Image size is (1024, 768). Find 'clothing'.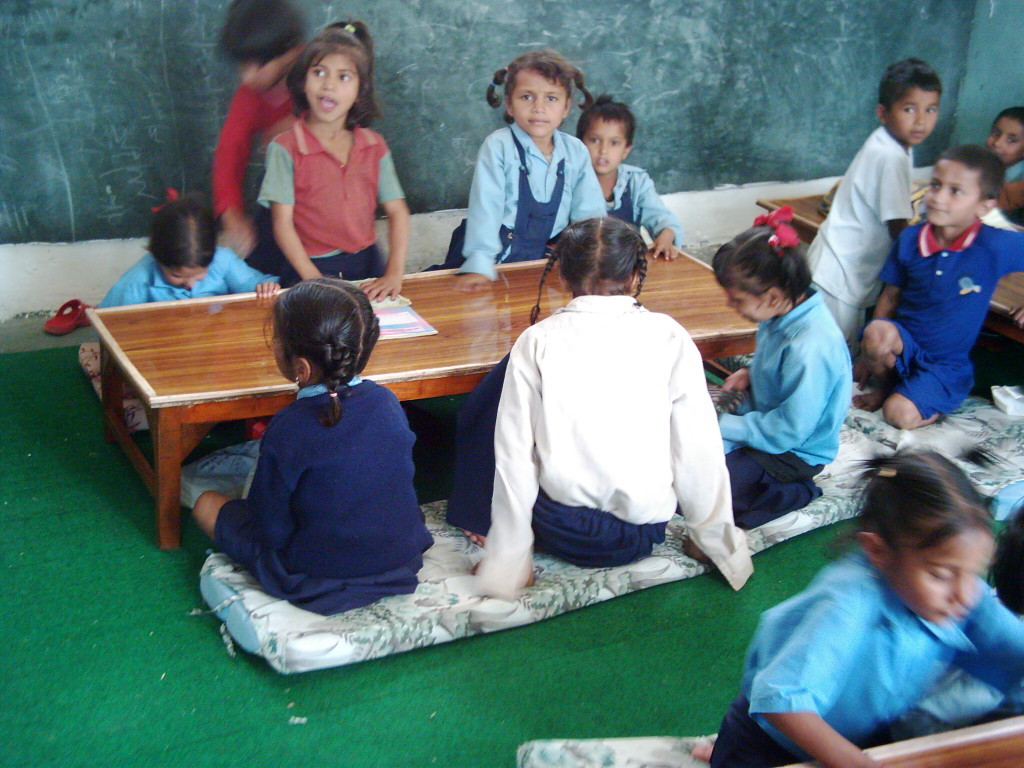
bbox=(261, 109, 405, 280).
